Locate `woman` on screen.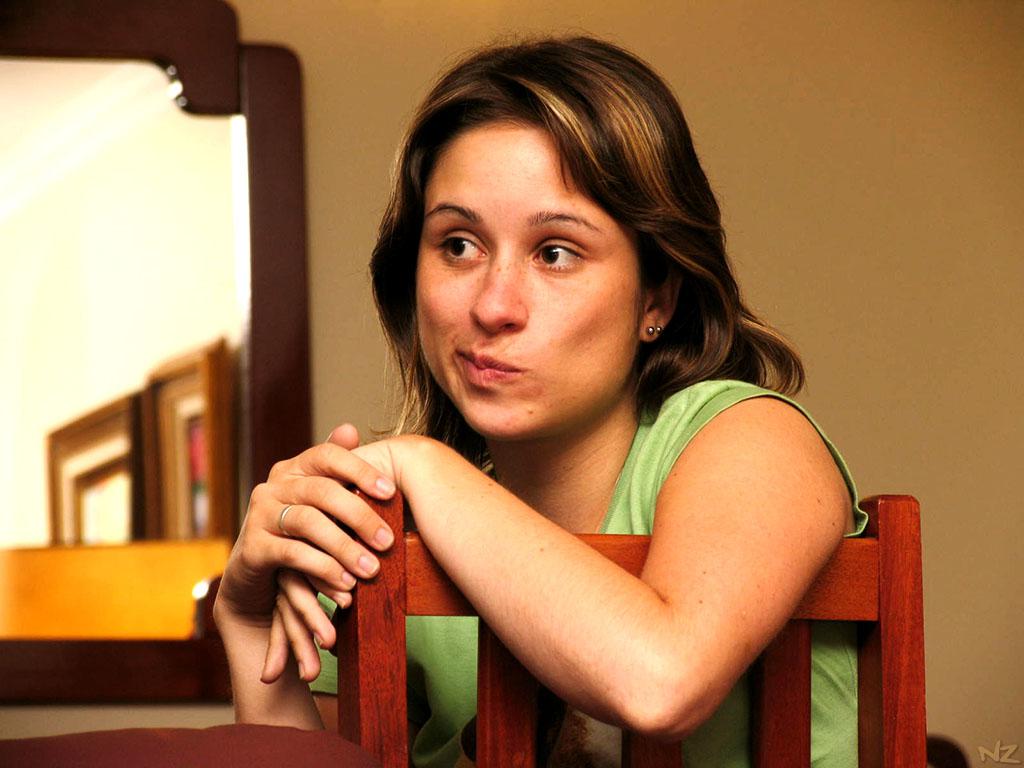
On screen at 239,55,865,767.
